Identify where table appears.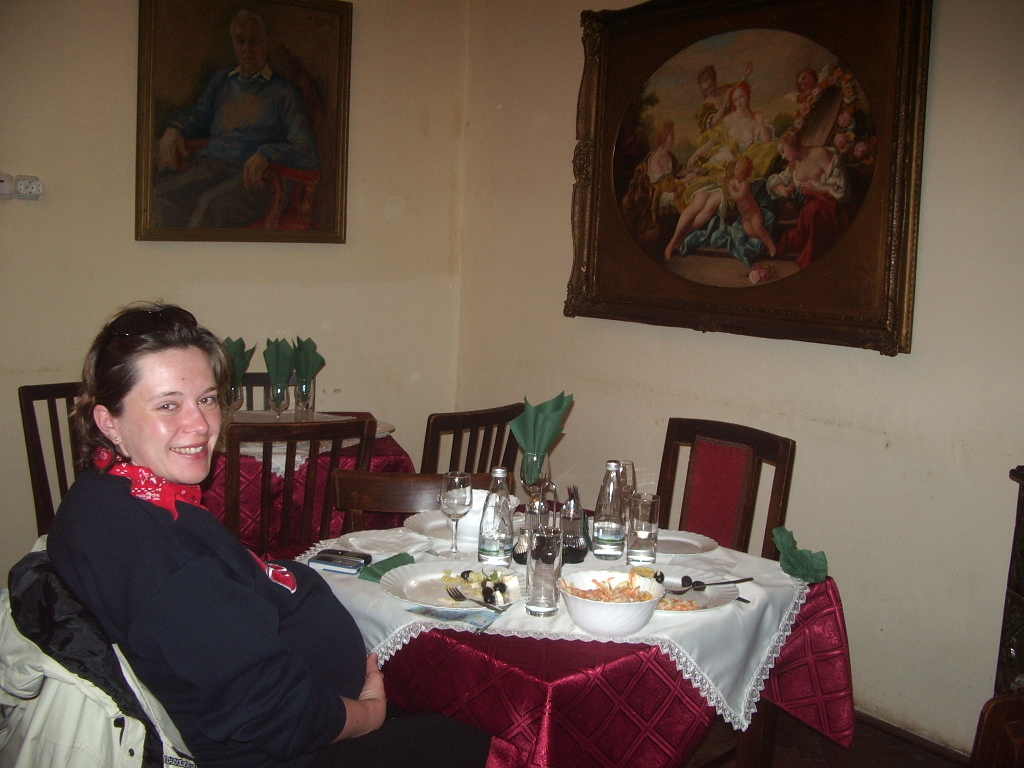
Appears at <bbox>200, 406, 413, 564</bbox>.
